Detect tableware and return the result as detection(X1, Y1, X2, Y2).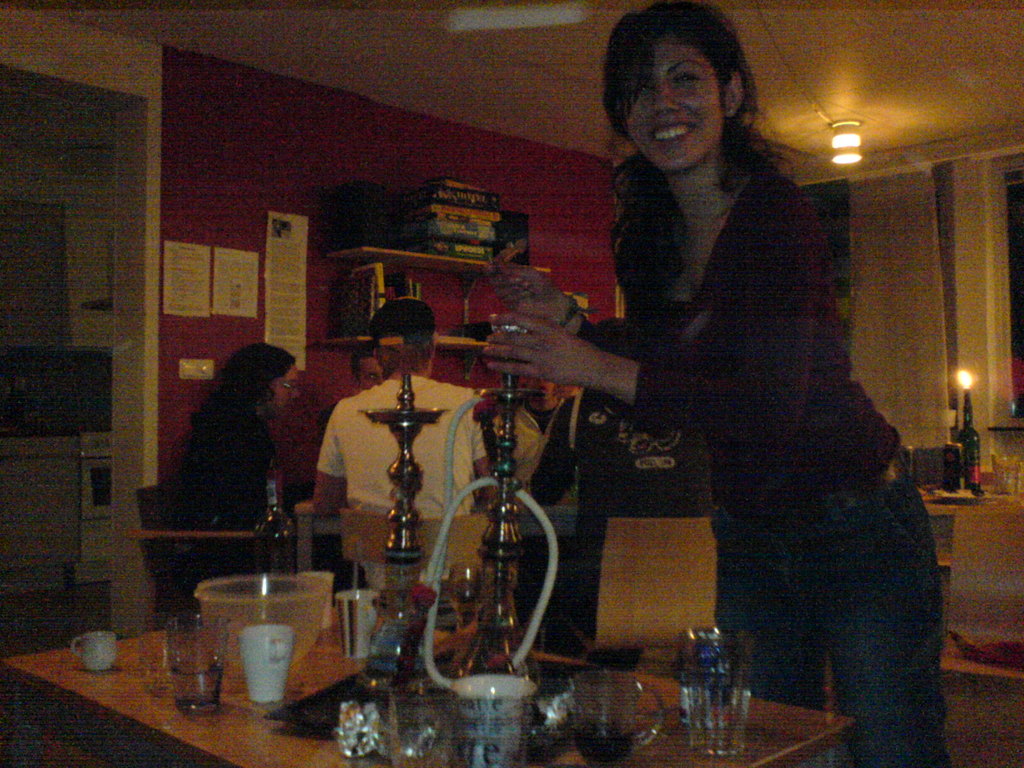
detection(71, 632, 120, 671).
